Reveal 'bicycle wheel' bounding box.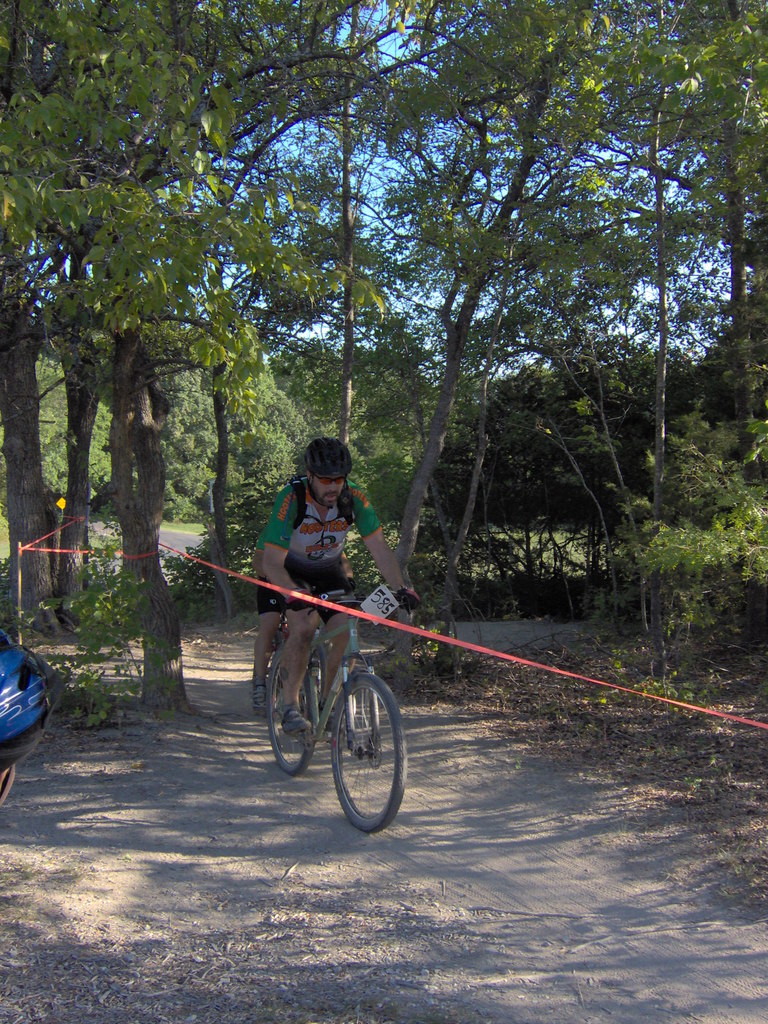
Revealed: l=328, t=671, r=402, b=831.
